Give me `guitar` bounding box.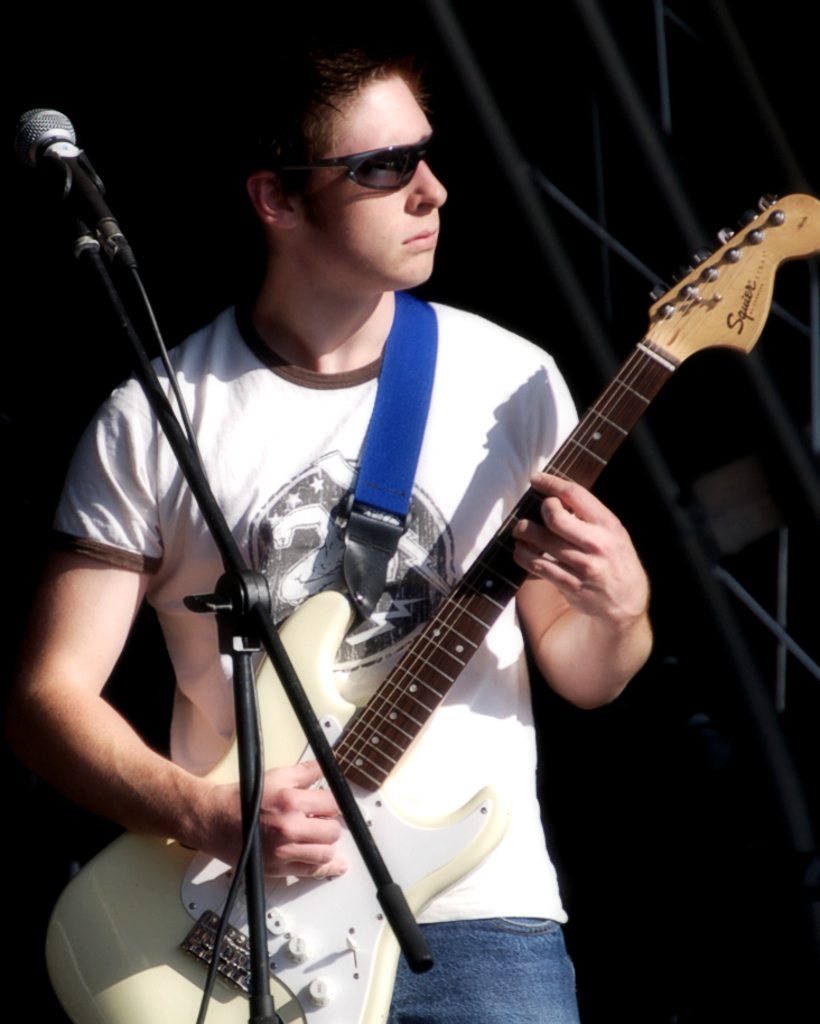
bbox(44, 189, 819, 1023).
